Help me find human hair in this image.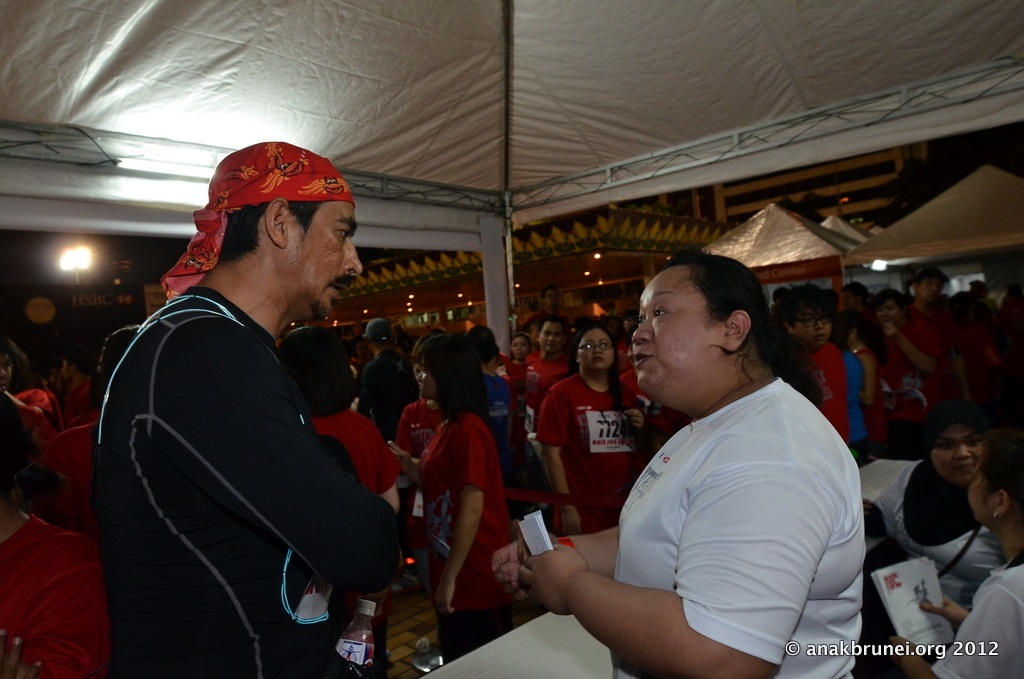
Found it: (660, 243, 828, 412).
